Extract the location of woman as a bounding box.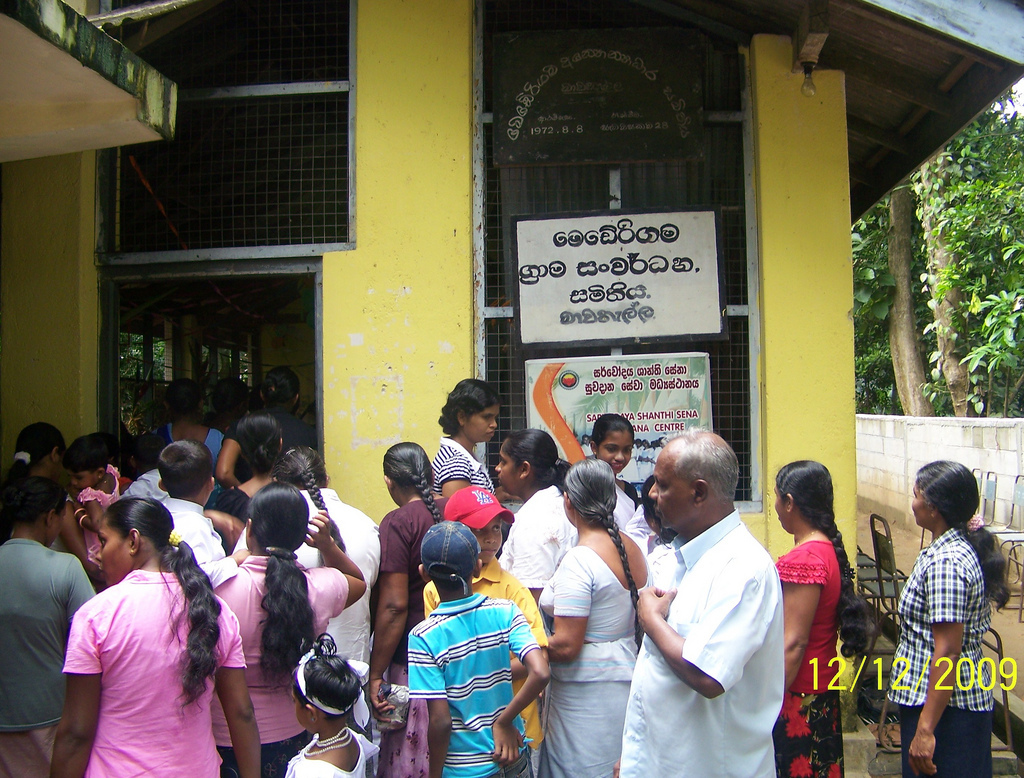
bbox(1, 424, 97, 580).
